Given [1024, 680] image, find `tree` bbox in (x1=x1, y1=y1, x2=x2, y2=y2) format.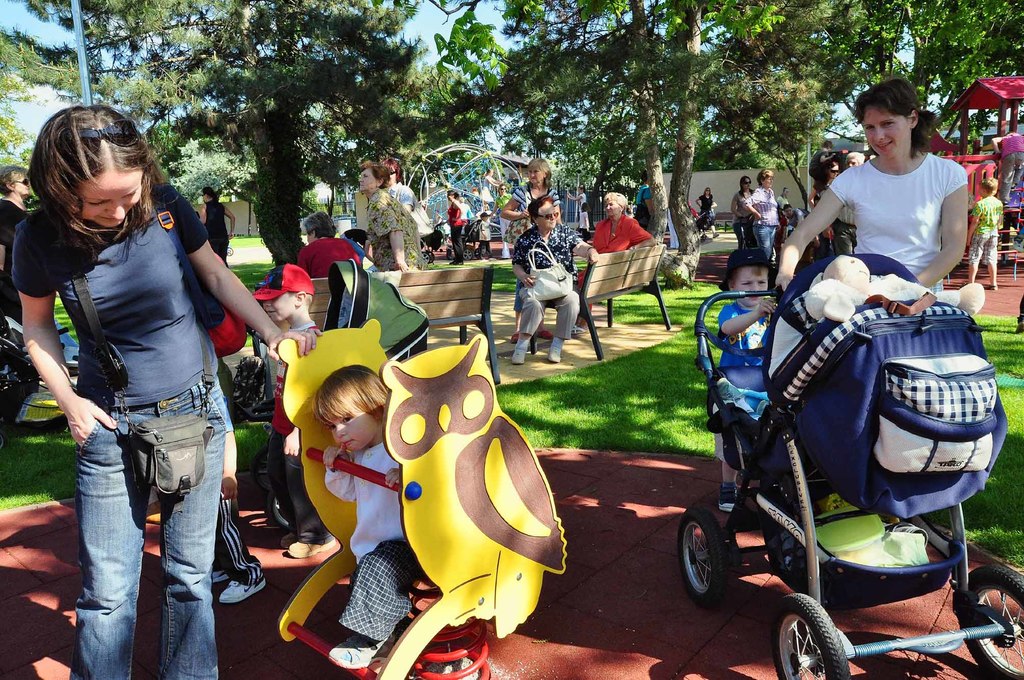
(x1=704, y1=0, x2=902, y2=161).
